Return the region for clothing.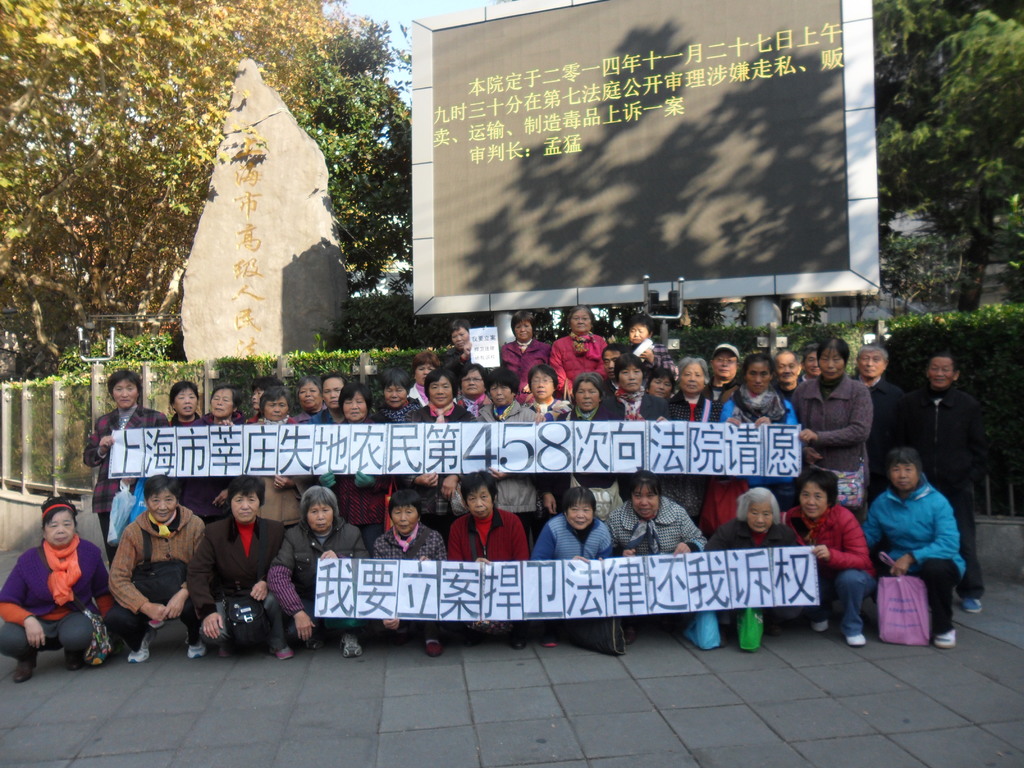
[x1=792, y1=374, x2=872, y2=506].
